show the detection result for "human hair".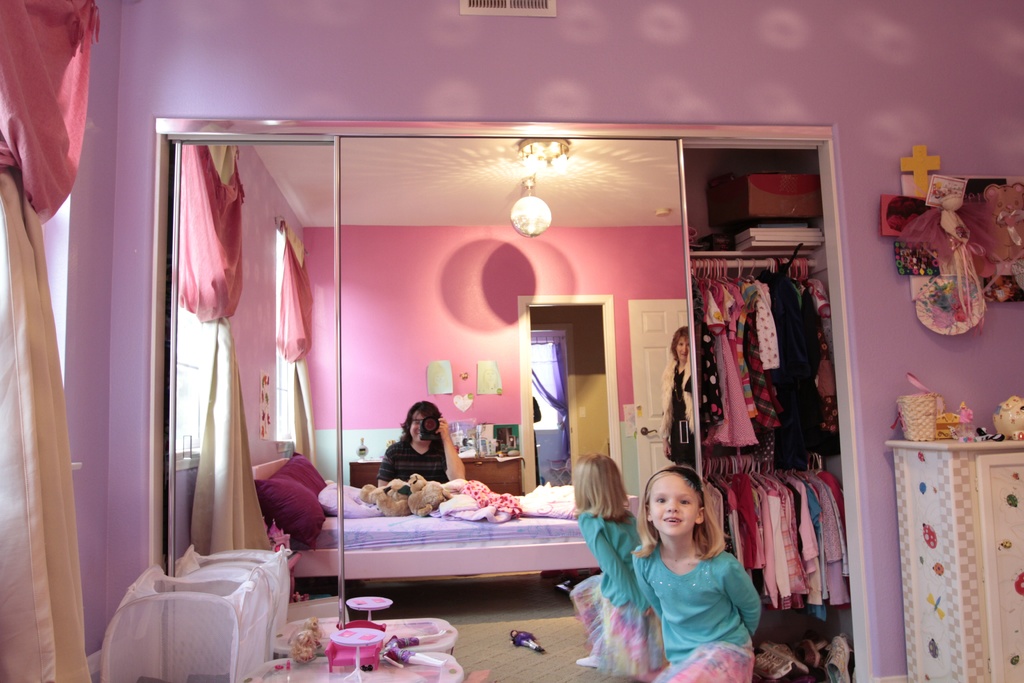
{"left": 671, "top": 326, "right": 690, "bottom": 363}.
